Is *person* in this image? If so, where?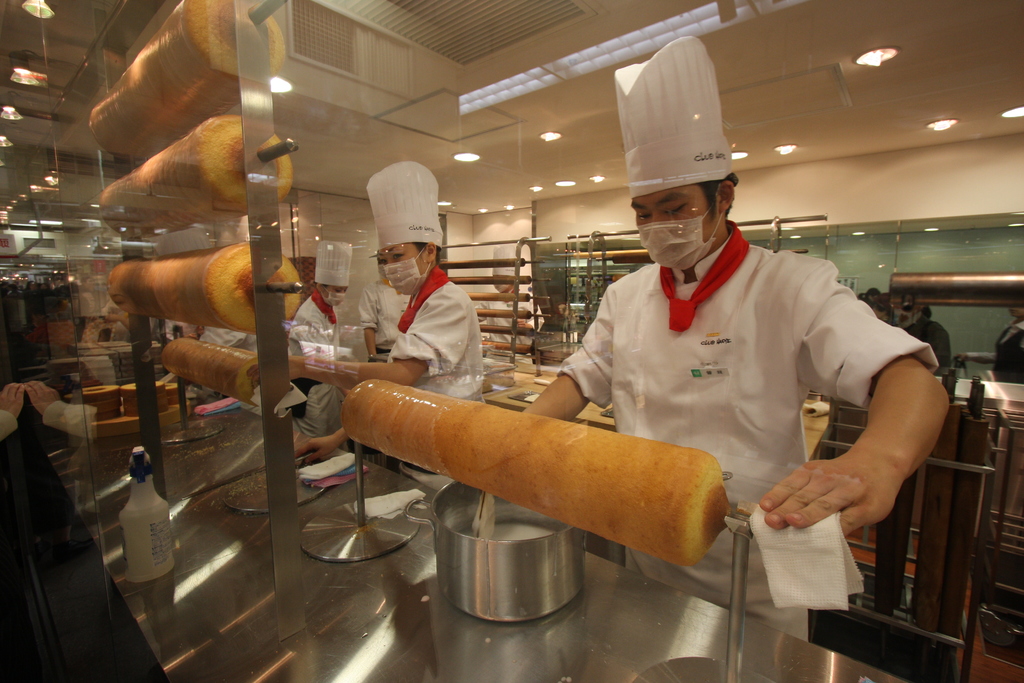
Yes, at Rect(2, 383, 27, 445).
